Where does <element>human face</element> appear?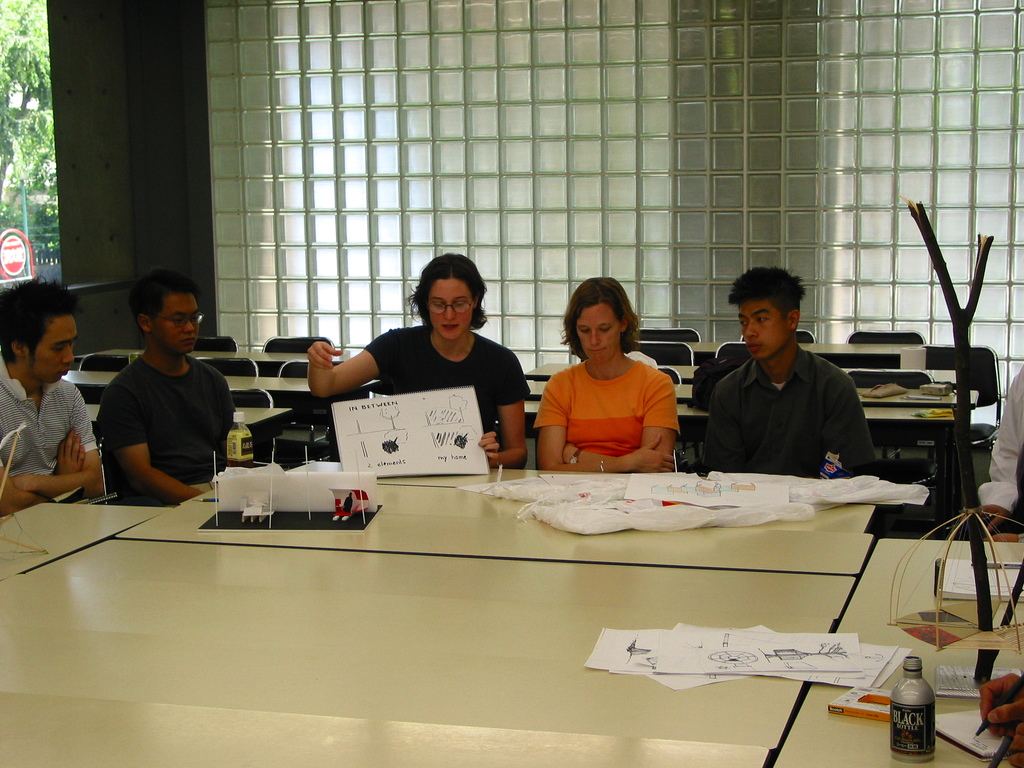
Appears at x1=427, y1=279, x2=477, y2=345.
